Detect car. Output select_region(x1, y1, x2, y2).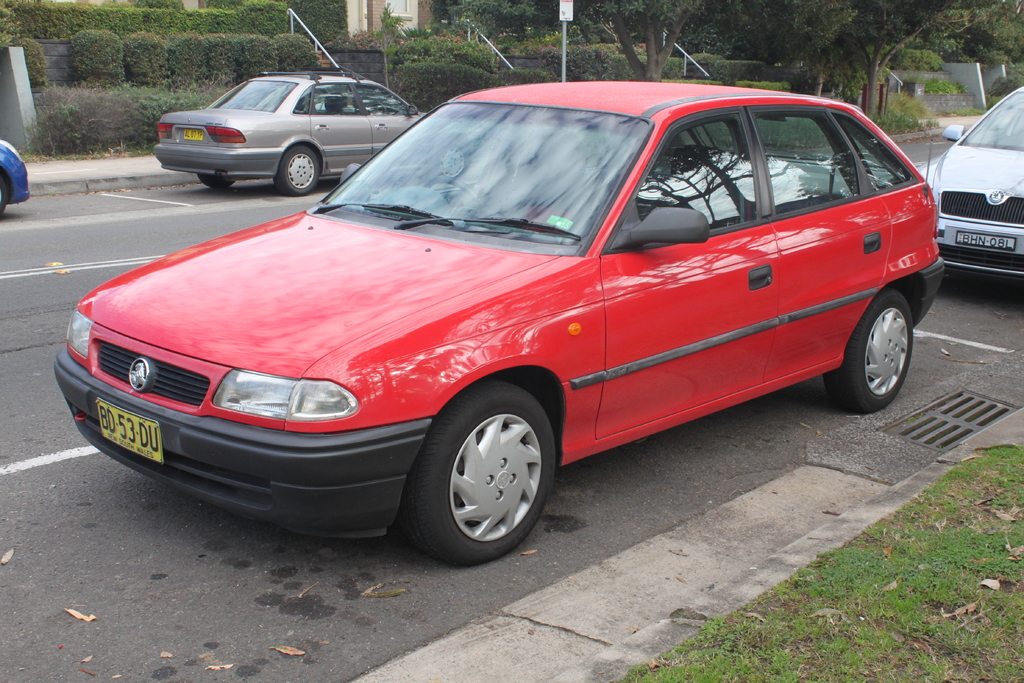
select_region(154, 67, 488, 196).
